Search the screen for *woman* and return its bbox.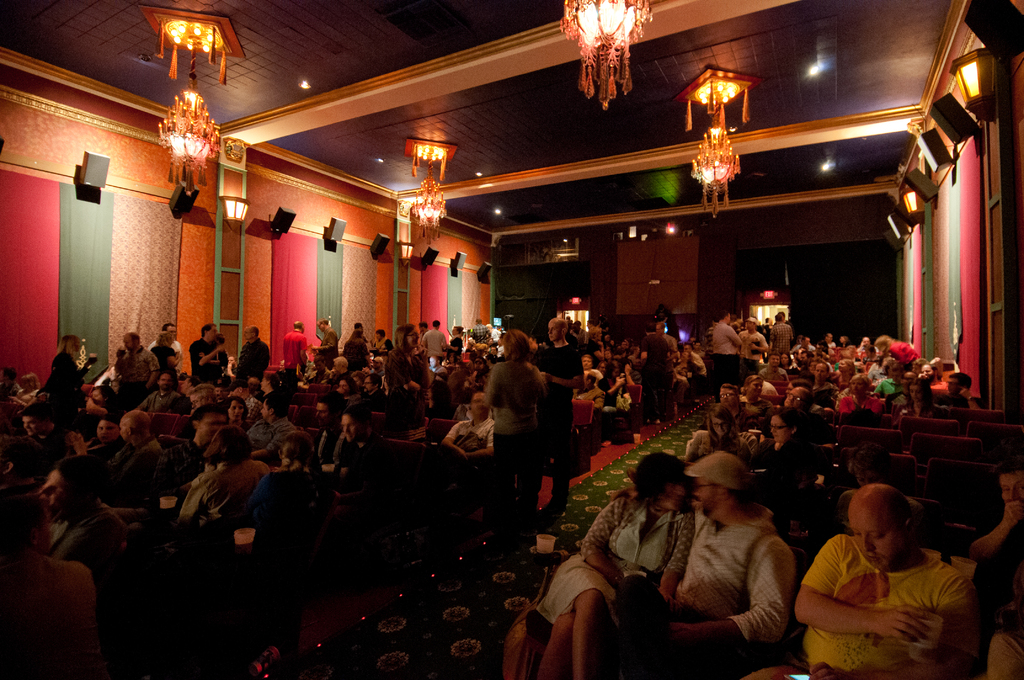
Found: (x1=837, y1=335, x2=849, y2=350).
